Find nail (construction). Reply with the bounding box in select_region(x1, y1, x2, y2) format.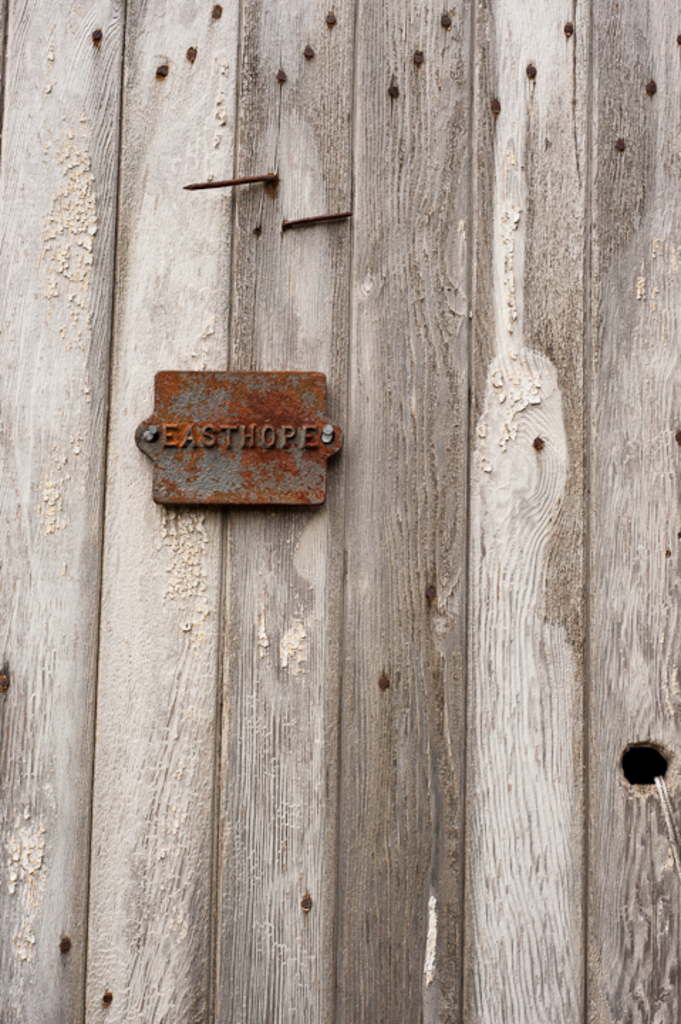
select_region(375, 677, 392, 694).
